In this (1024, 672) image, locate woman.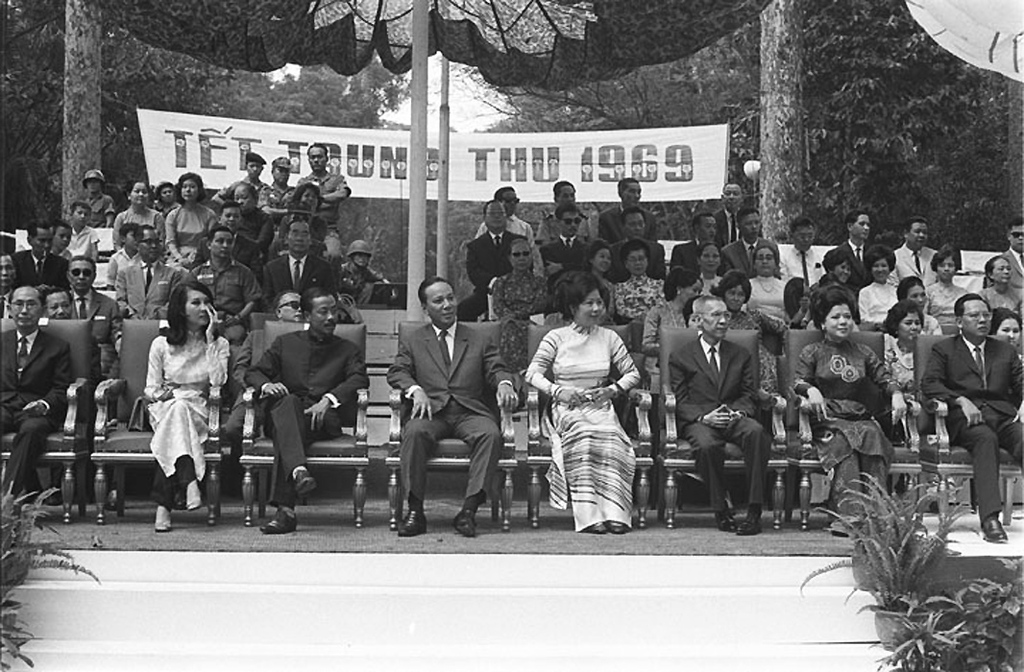
Bounding box: 279, 178, 326, 247.
